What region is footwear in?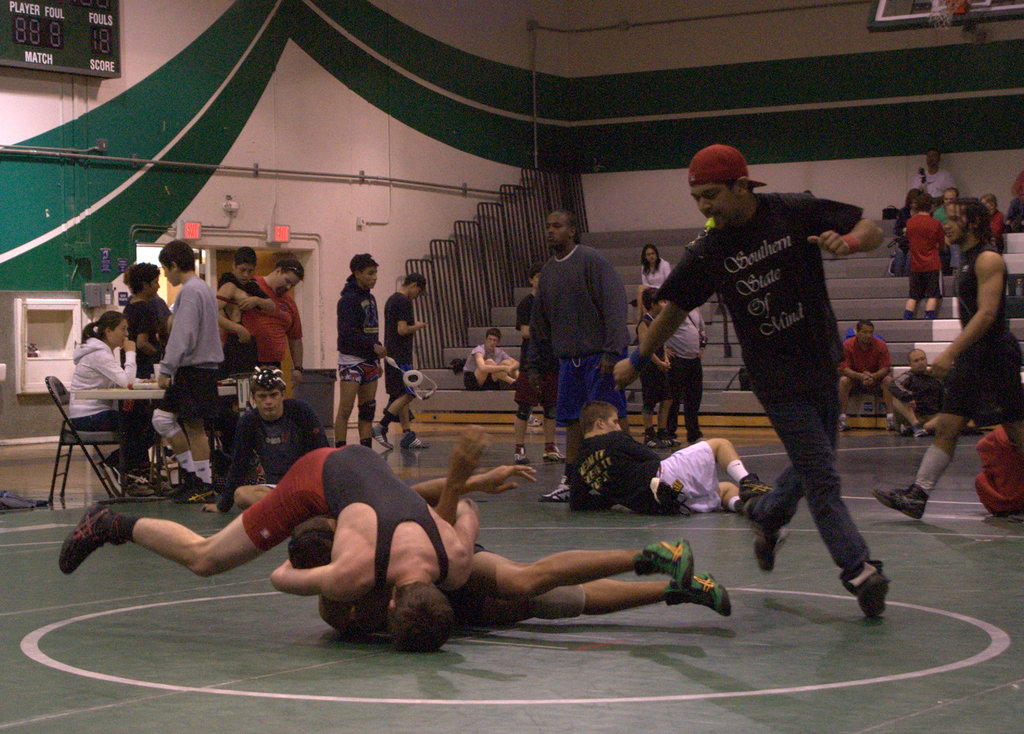
540,480,571,506.
